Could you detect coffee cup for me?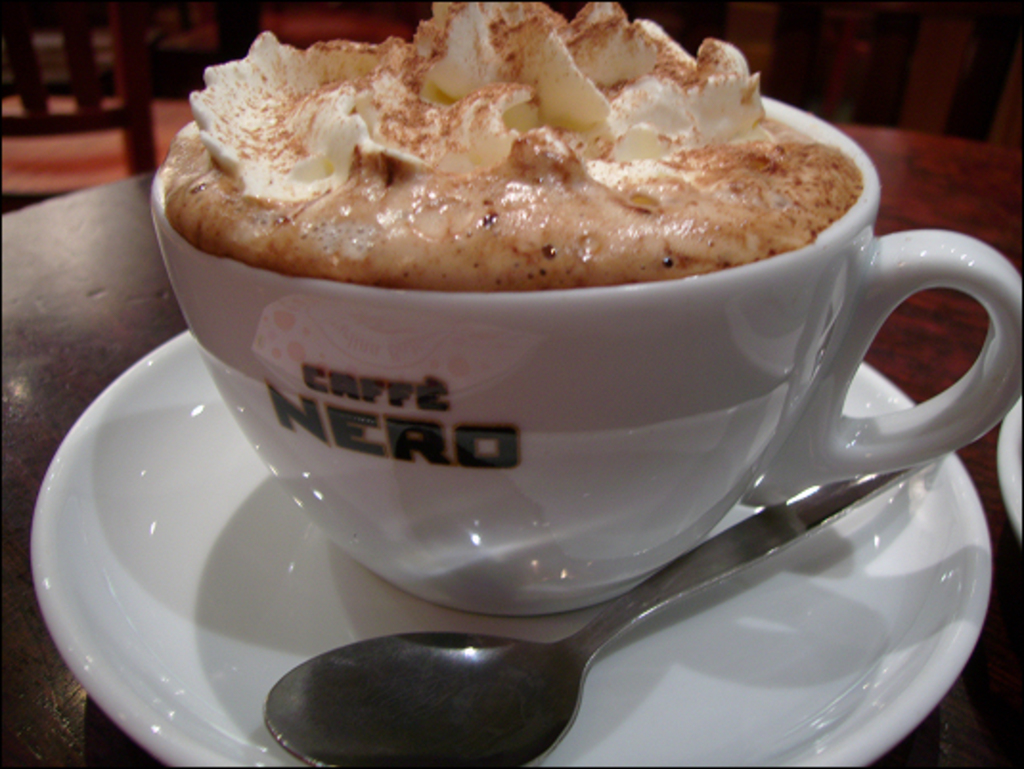
Detection result: rect(144, 0, 1022, 614).
